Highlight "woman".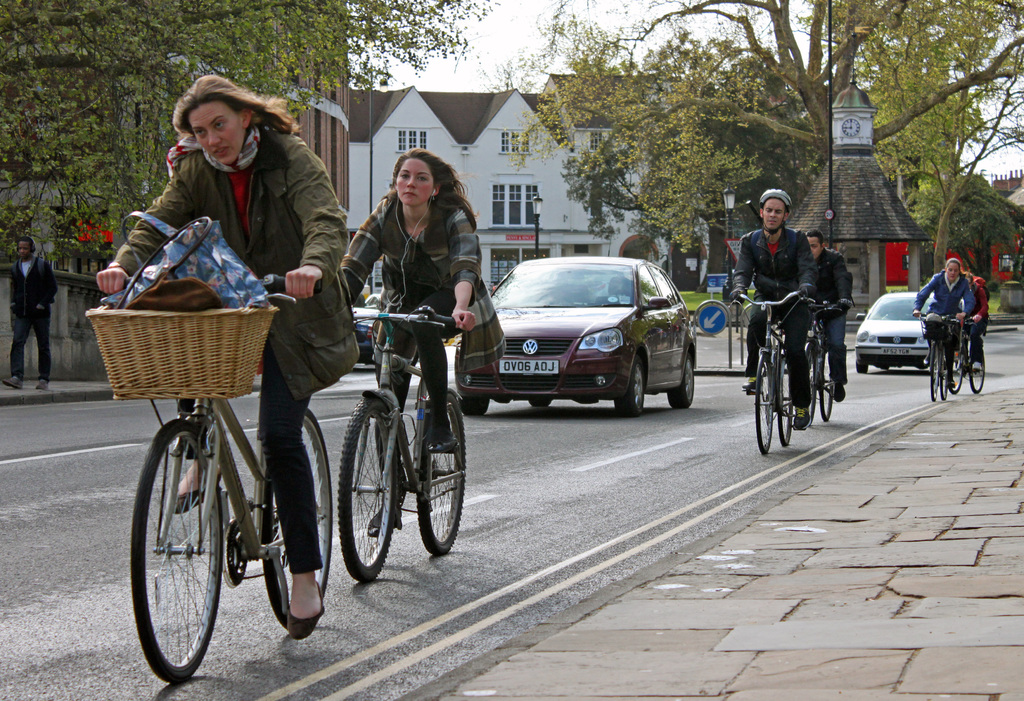
Highlighted region: [x1=335, y1=149, x2=507, y2=445].
